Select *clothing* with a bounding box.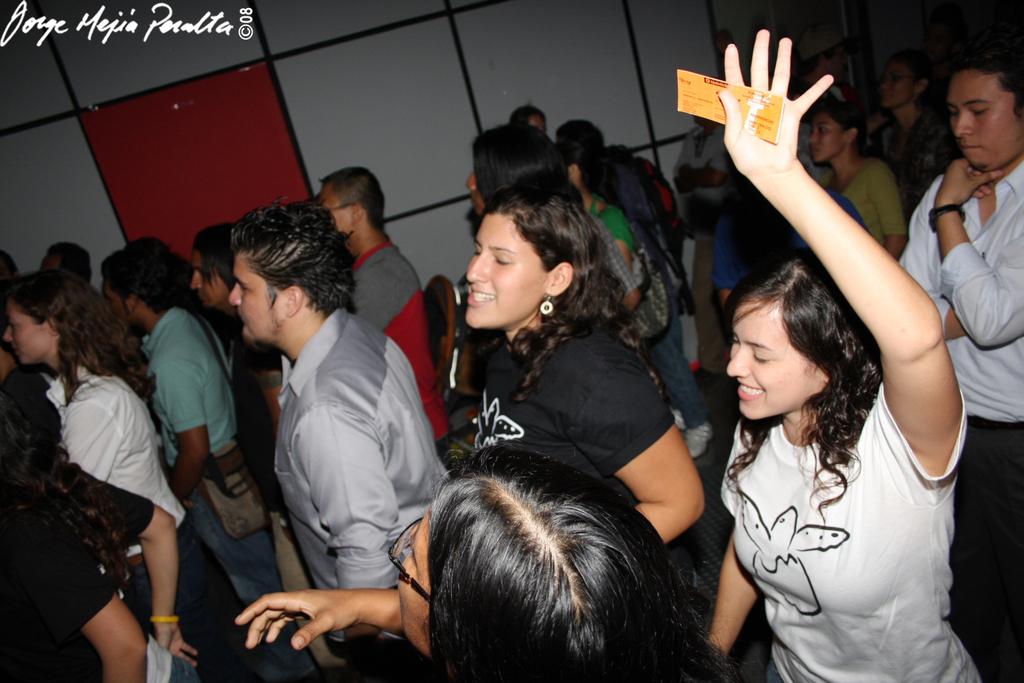
262:296:462:682.
